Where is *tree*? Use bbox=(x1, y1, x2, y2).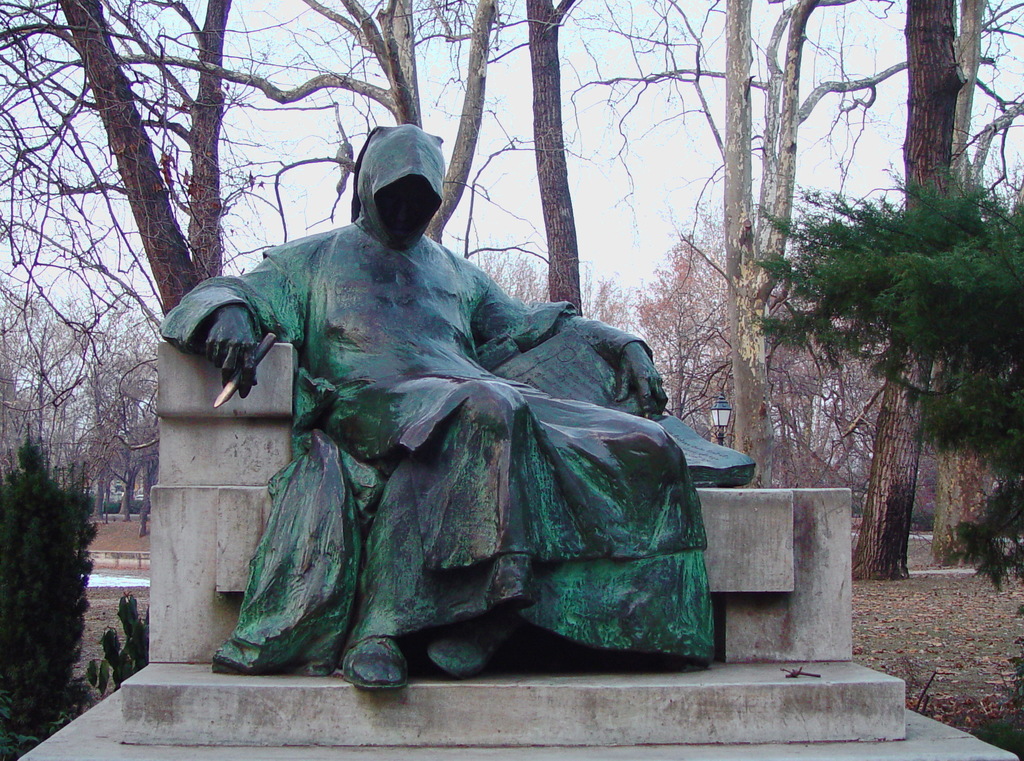
bbox=(0, 445, 101, 678).
